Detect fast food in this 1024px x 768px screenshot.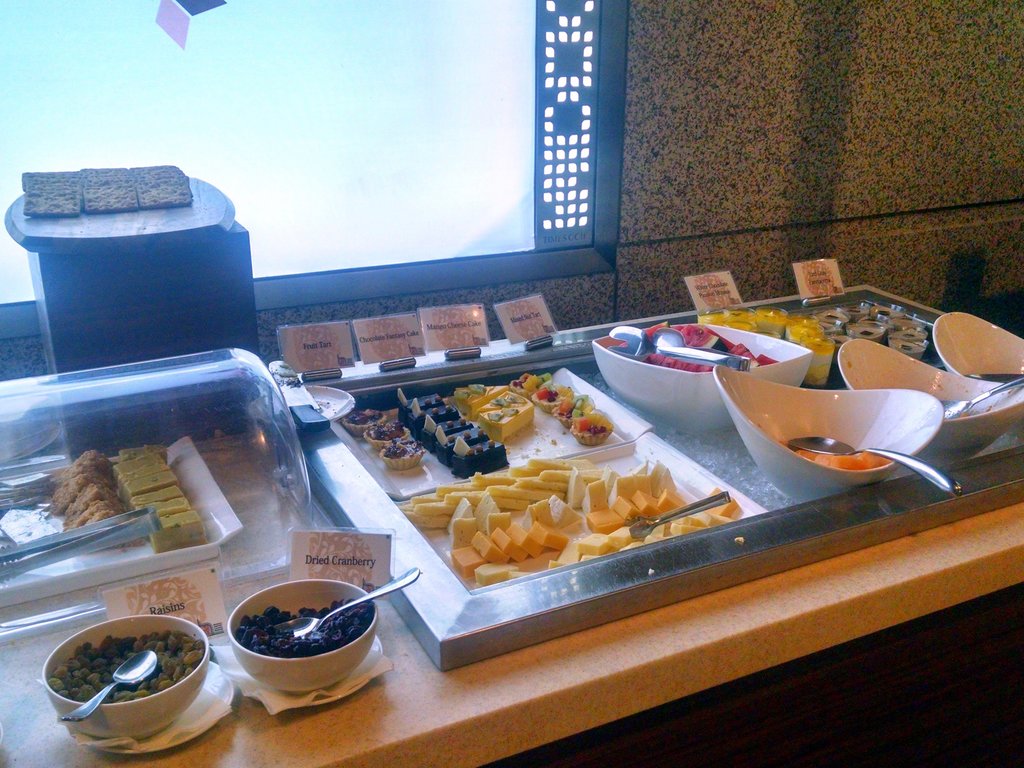
Detection: (389, 436, 701, 611).
